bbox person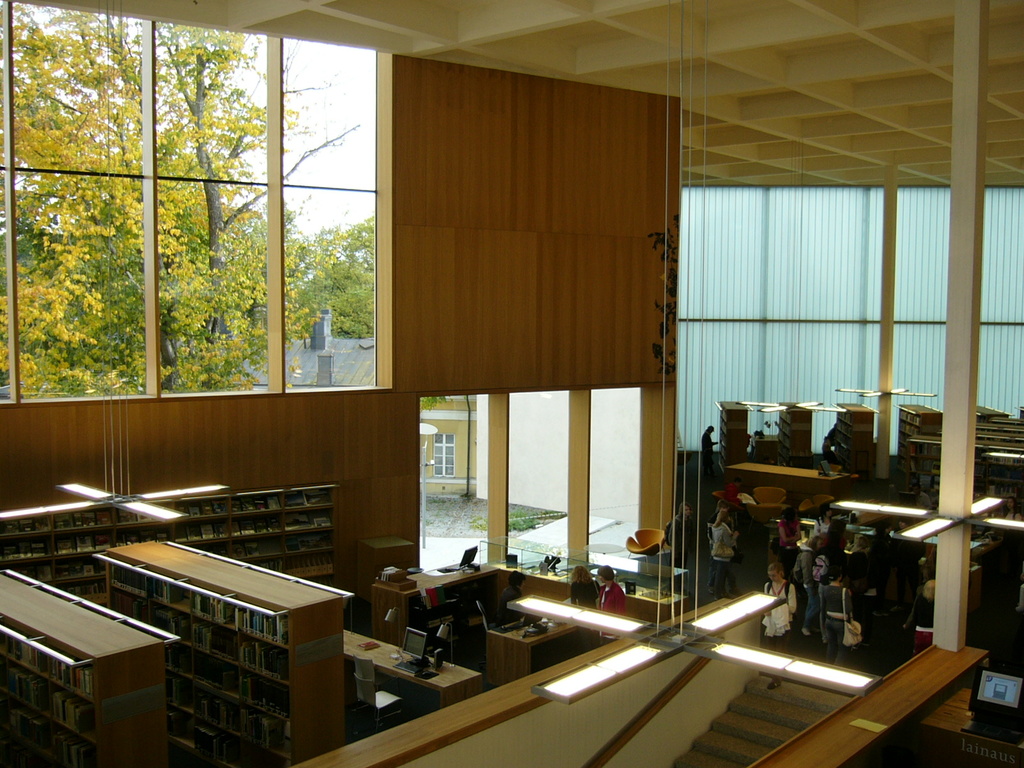
select_region(776, 505, 801, 561)
